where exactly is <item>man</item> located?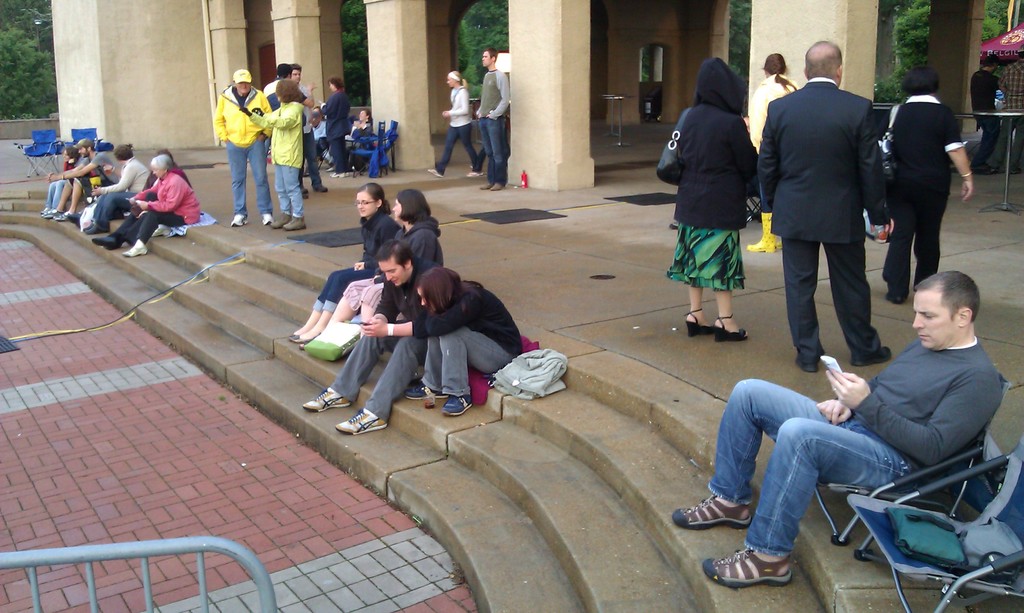
Its bounding box is {"left": 289, "top": 61, "right": 309, "bottom": 167}.
